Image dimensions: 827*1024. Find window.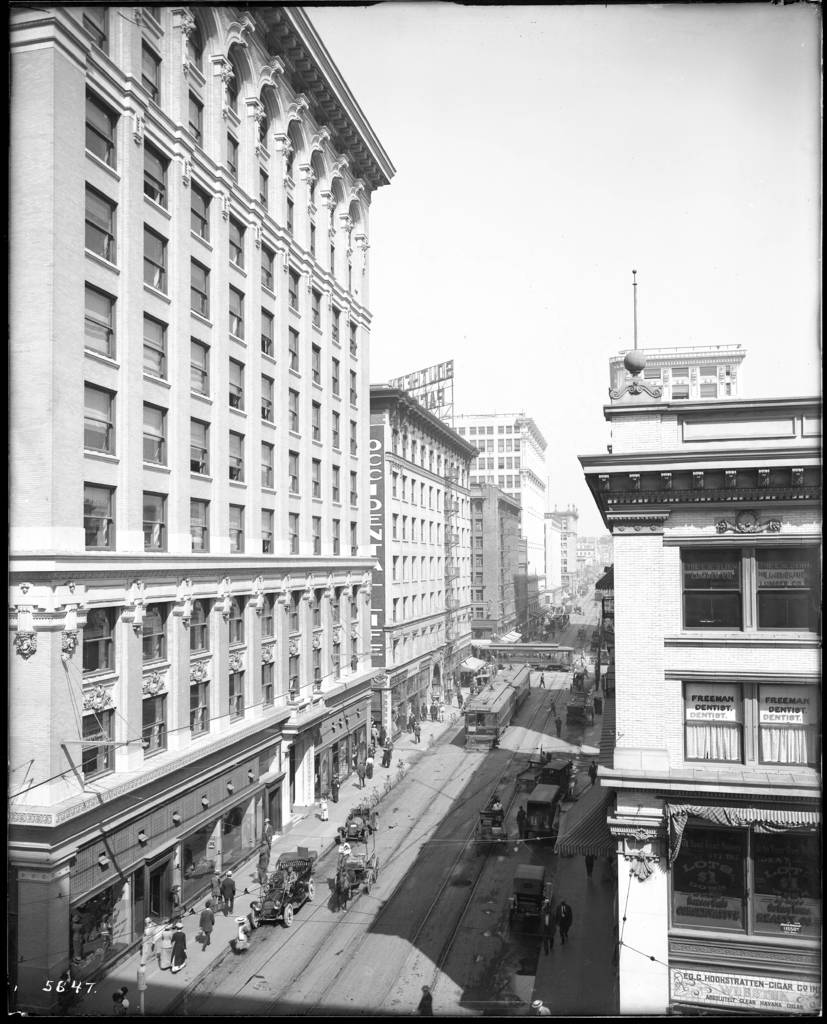
bbox(78, 273, 125, 360).
